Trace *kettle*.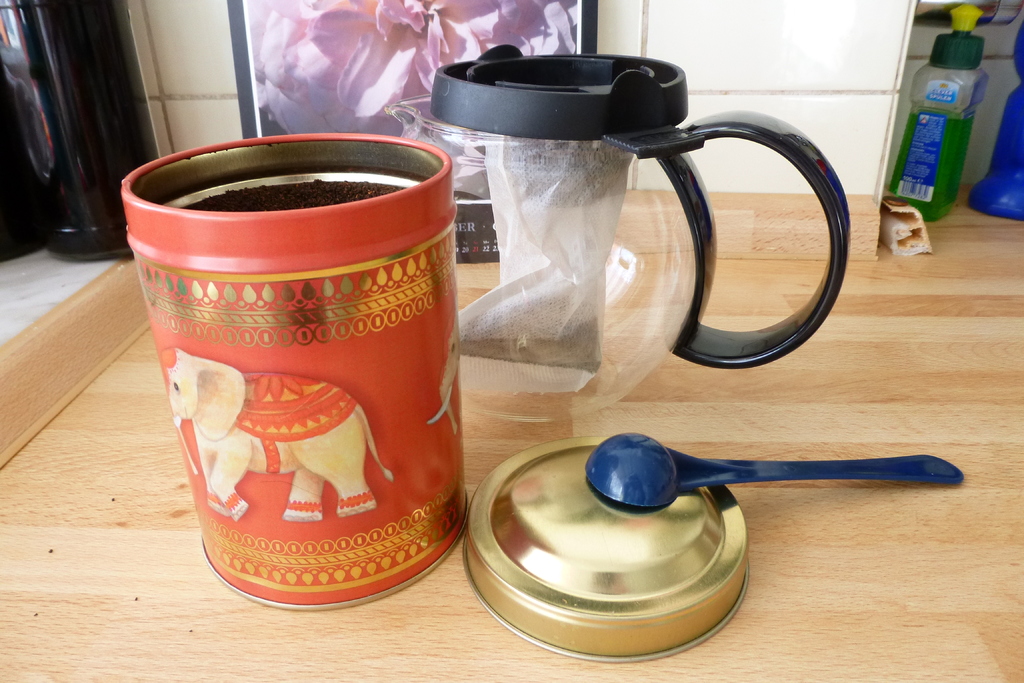
Traced to bbox(383, 42, 854, 429).
